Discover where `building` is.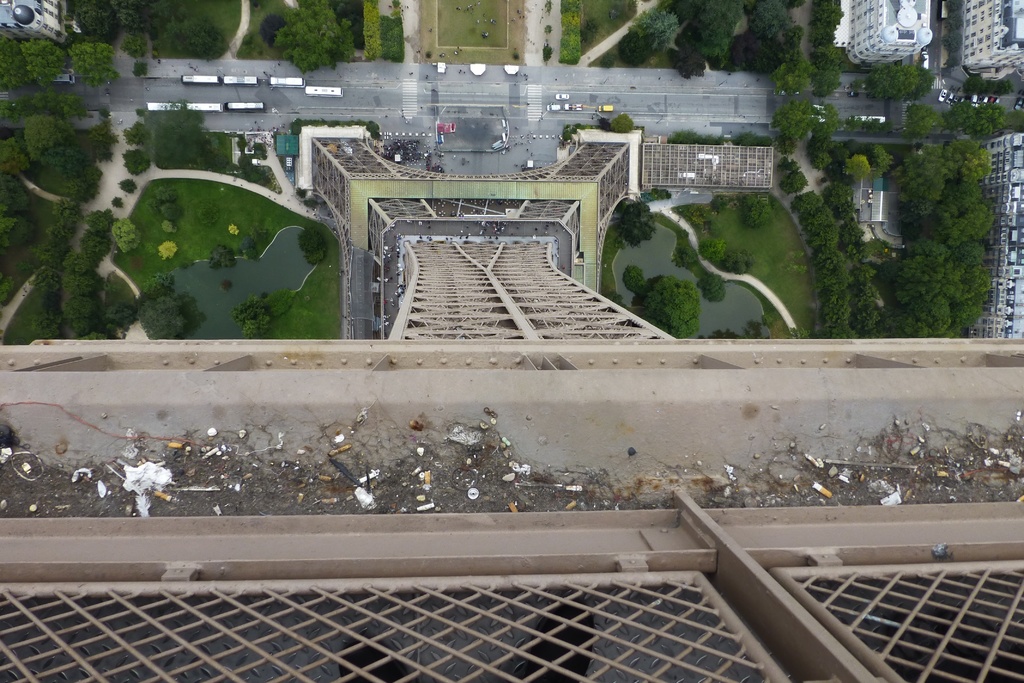
Discovered at bbox=(969, 130, 1023, 338).
